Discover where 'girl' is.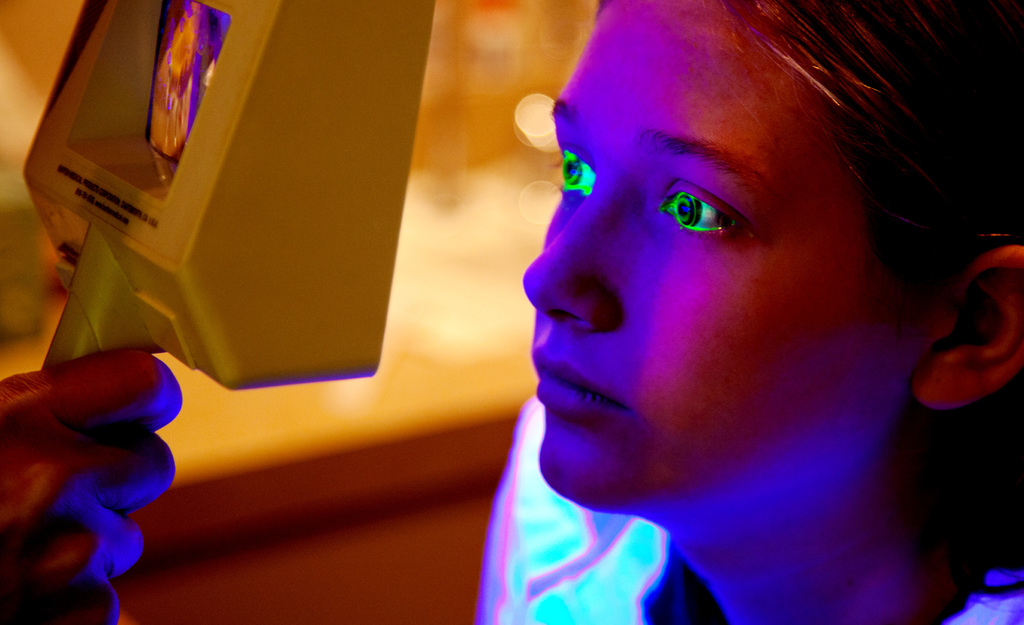
Discovered at left=475, top=0, right=1023, bottom=624.
